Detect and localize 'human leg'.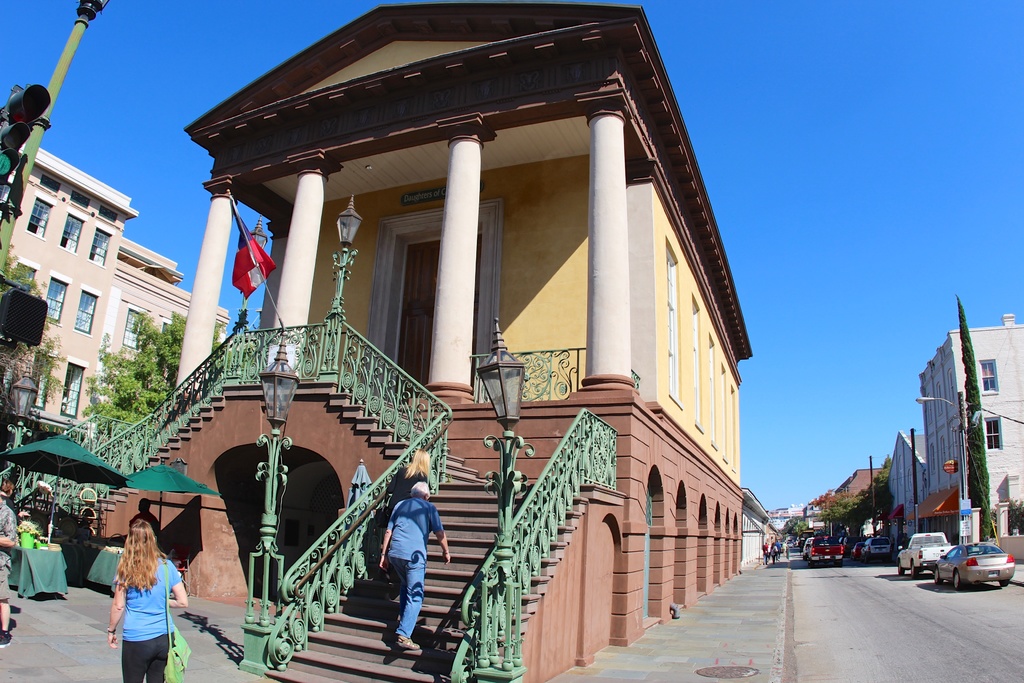
Localized at [392, 548, 421, 652].
